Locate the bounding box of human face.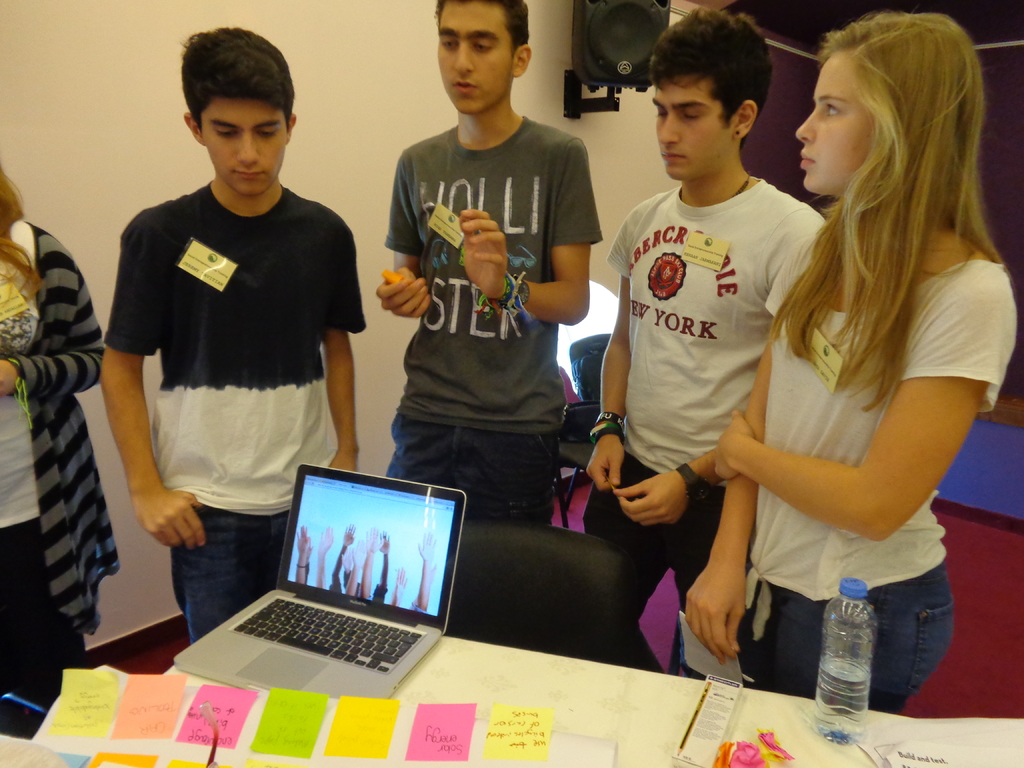
Bounding box: box=[788, 51, 880, 193].
